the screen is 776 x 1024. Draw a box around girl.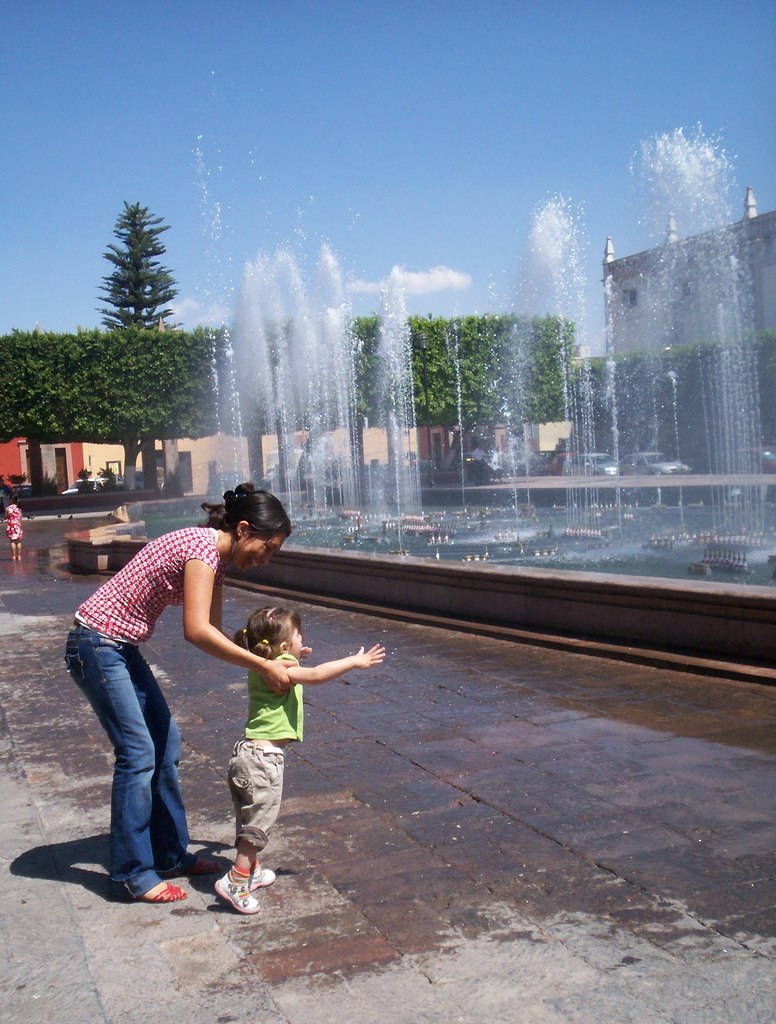
region(3, 491, 23, 561).
